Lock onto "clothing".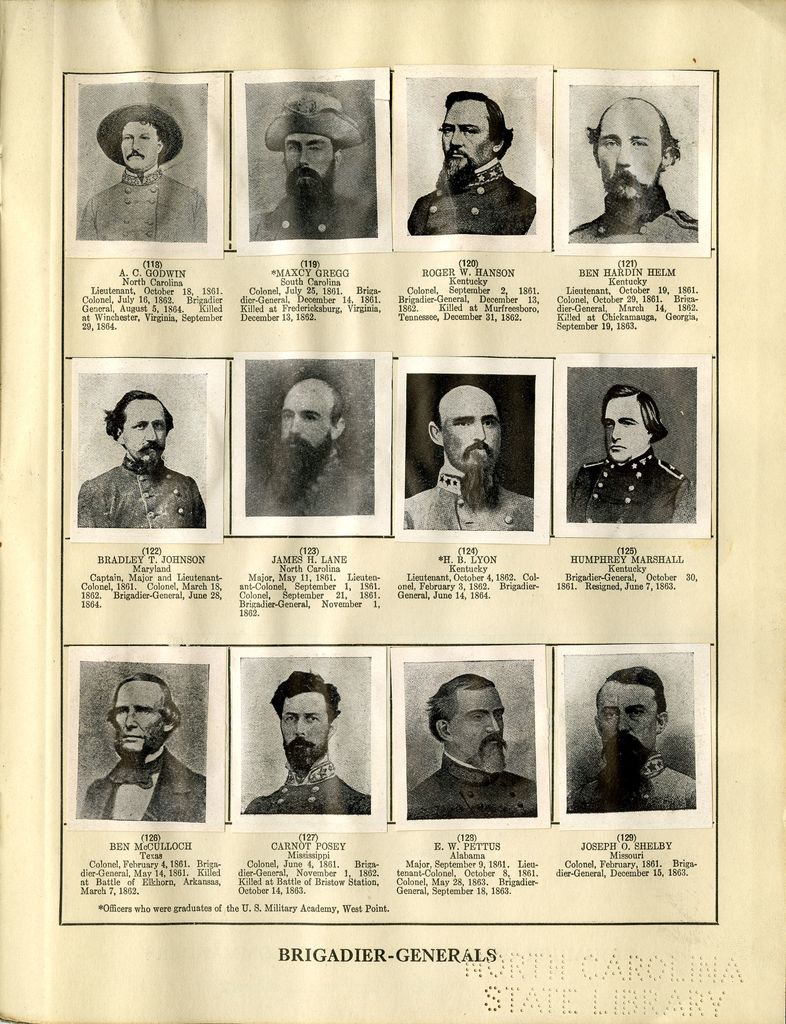
Locked: locate(403, 467, 533, 529).
